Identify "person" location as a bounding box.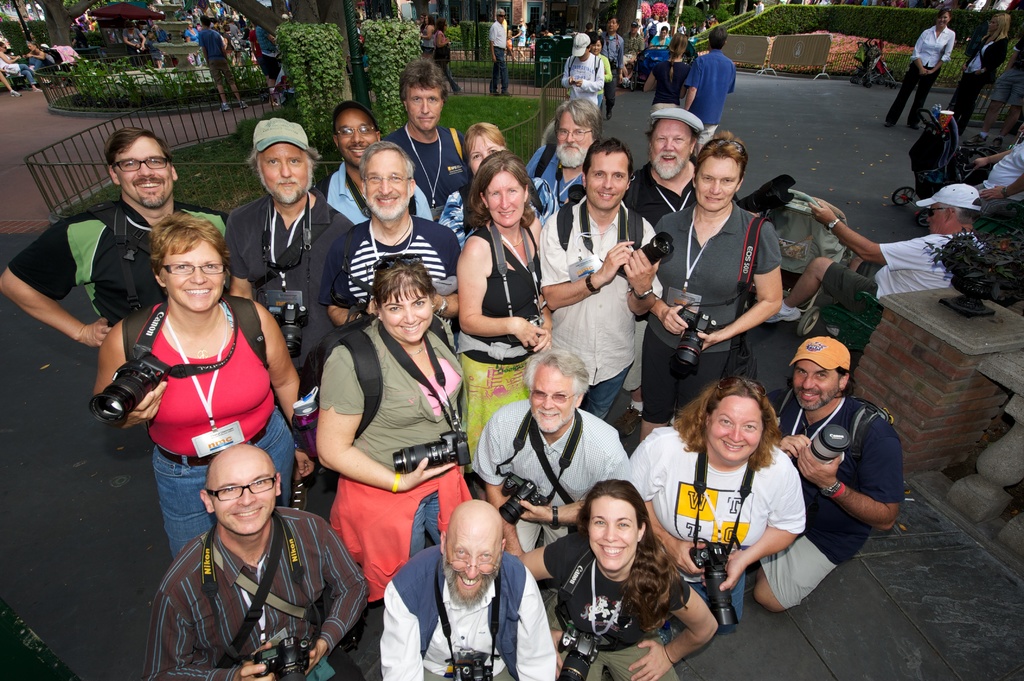
<box>534,134,668,427</box>.
